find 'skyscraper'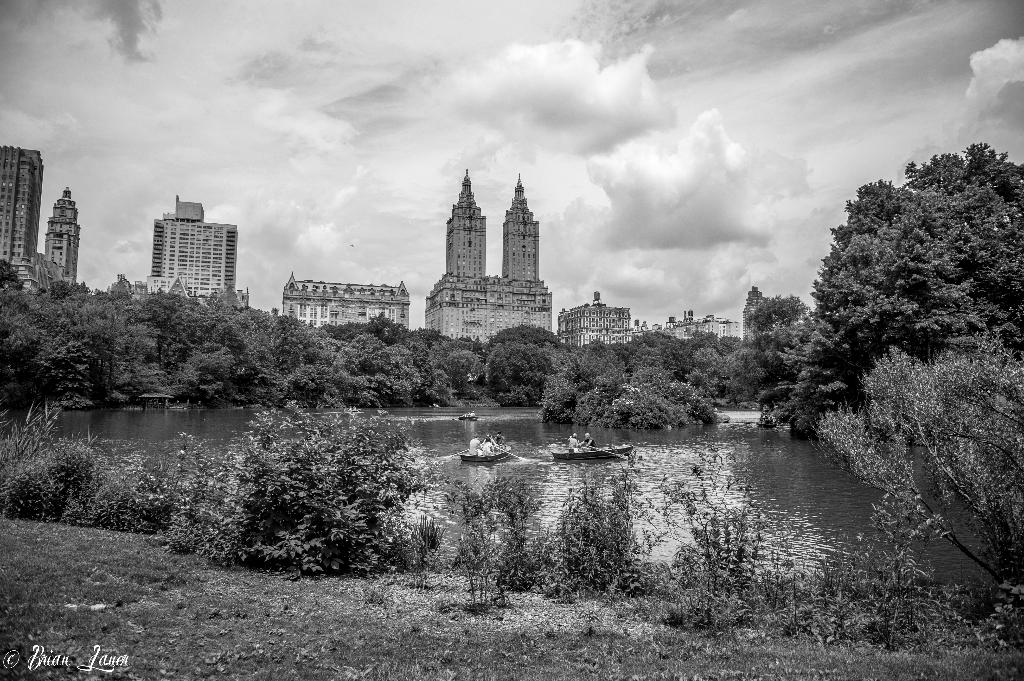
422/167/555/341
